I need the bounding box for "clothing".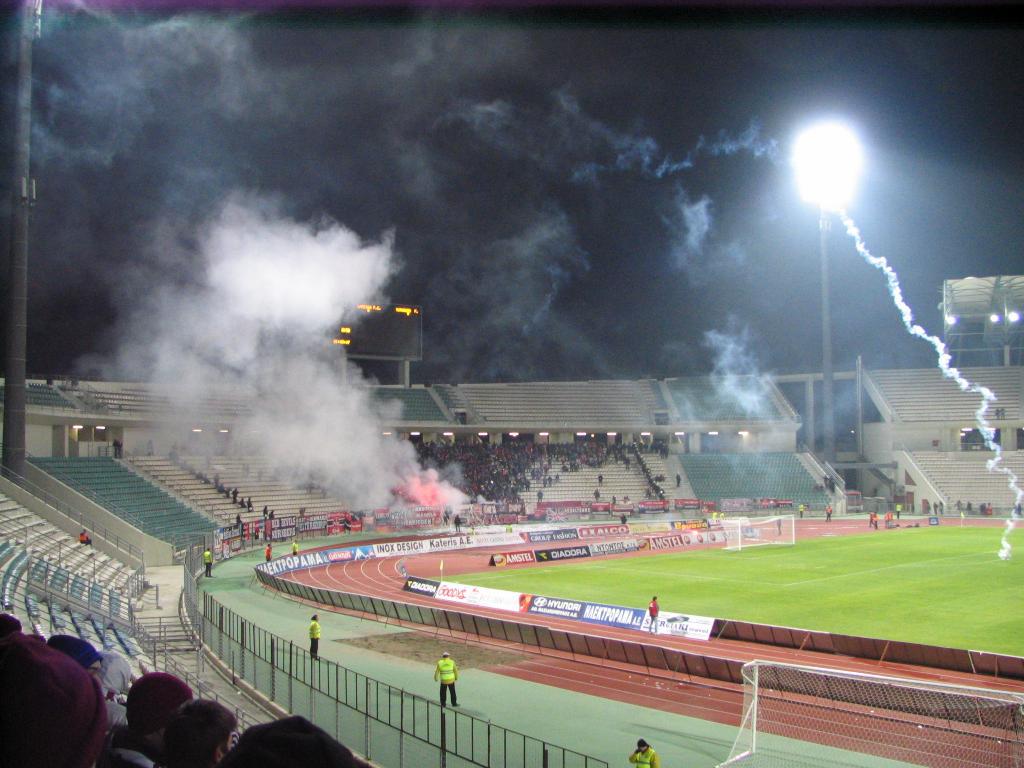
Here it is: detection(79, 529, 94, 547).
